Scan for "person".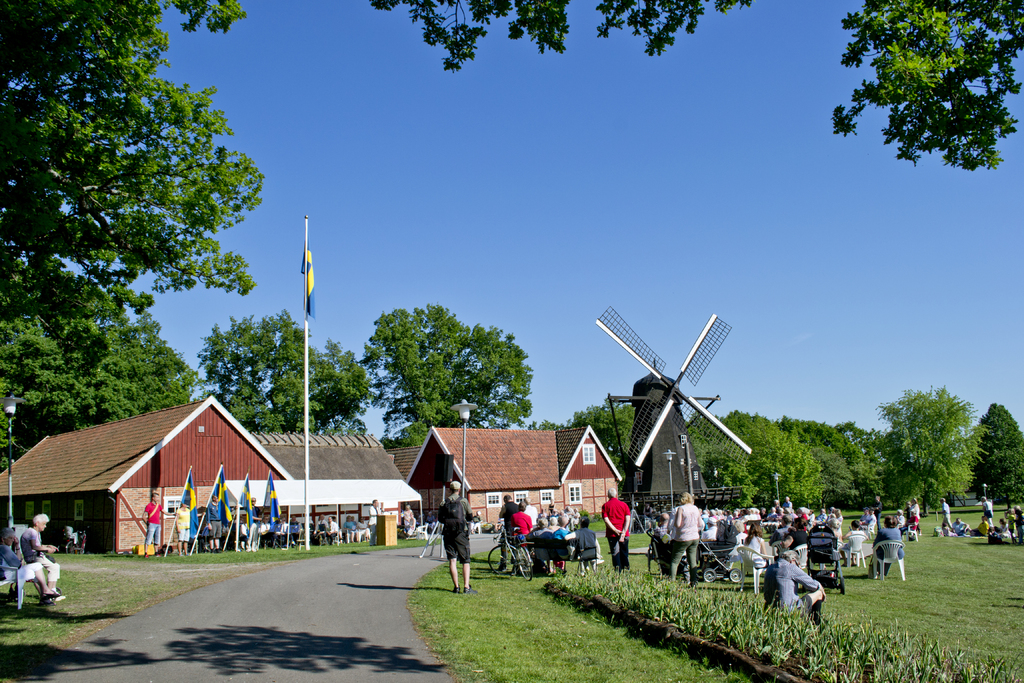
Scan result: 314 511 327 543.
